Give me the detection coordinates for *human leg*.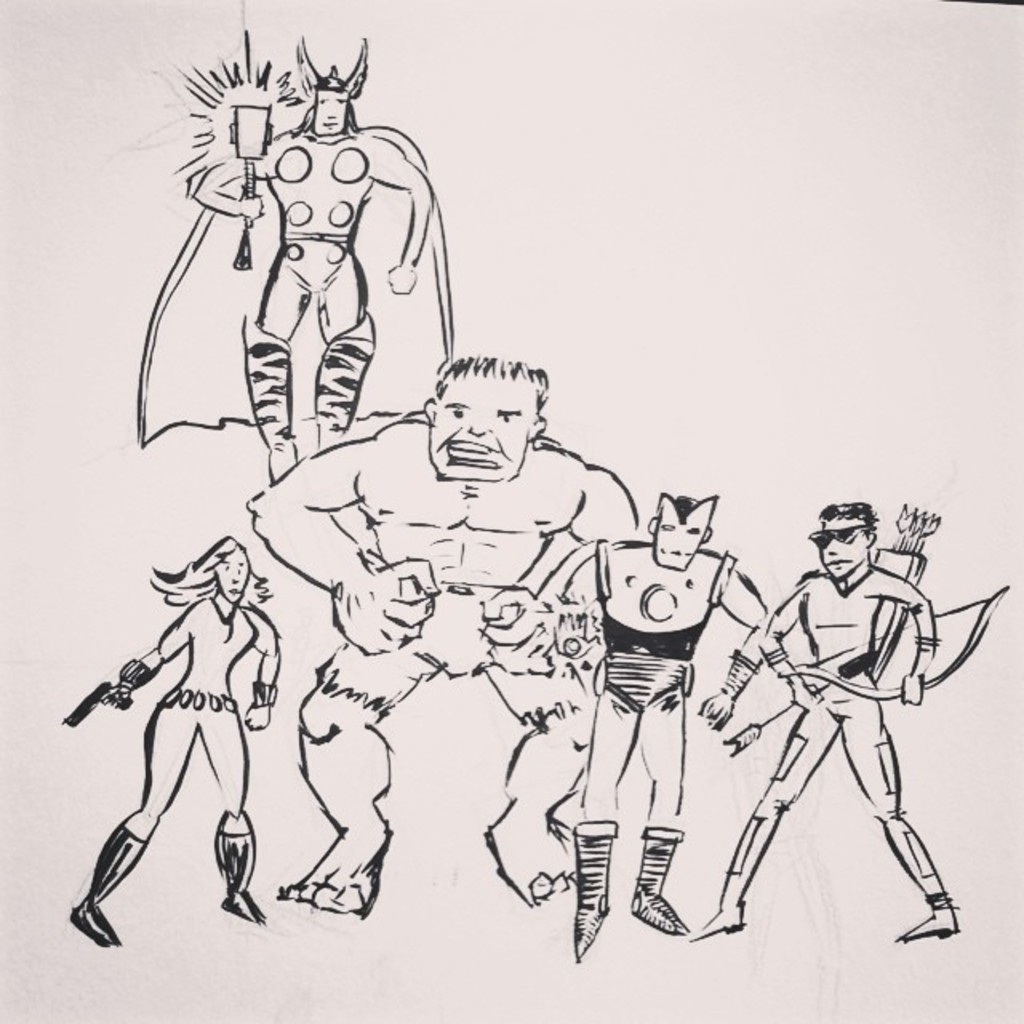
317,258,362,350.
